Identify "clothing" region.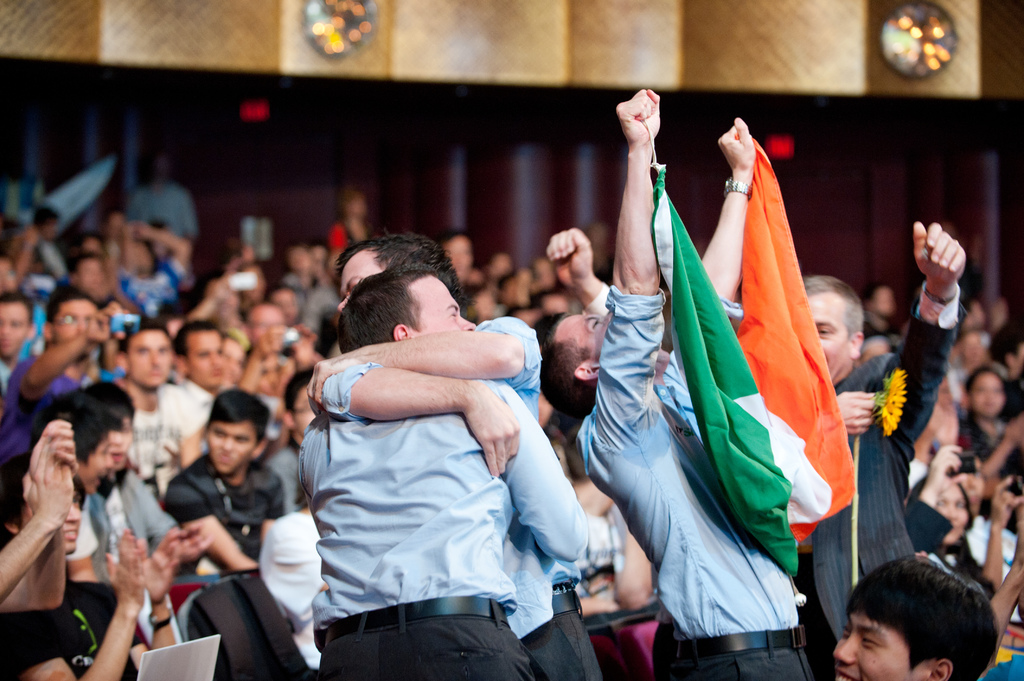
Region: left=0, top=579, right=141, bottom=680.
